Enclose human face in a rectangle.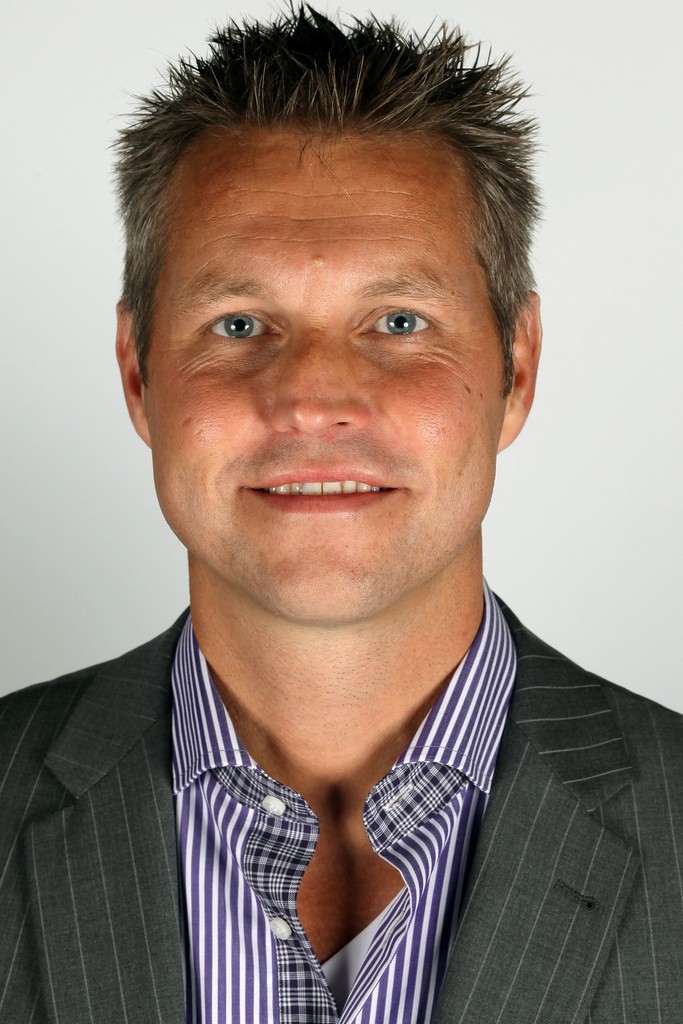
[x1=142, y1=118, x2=508, y2=628].
